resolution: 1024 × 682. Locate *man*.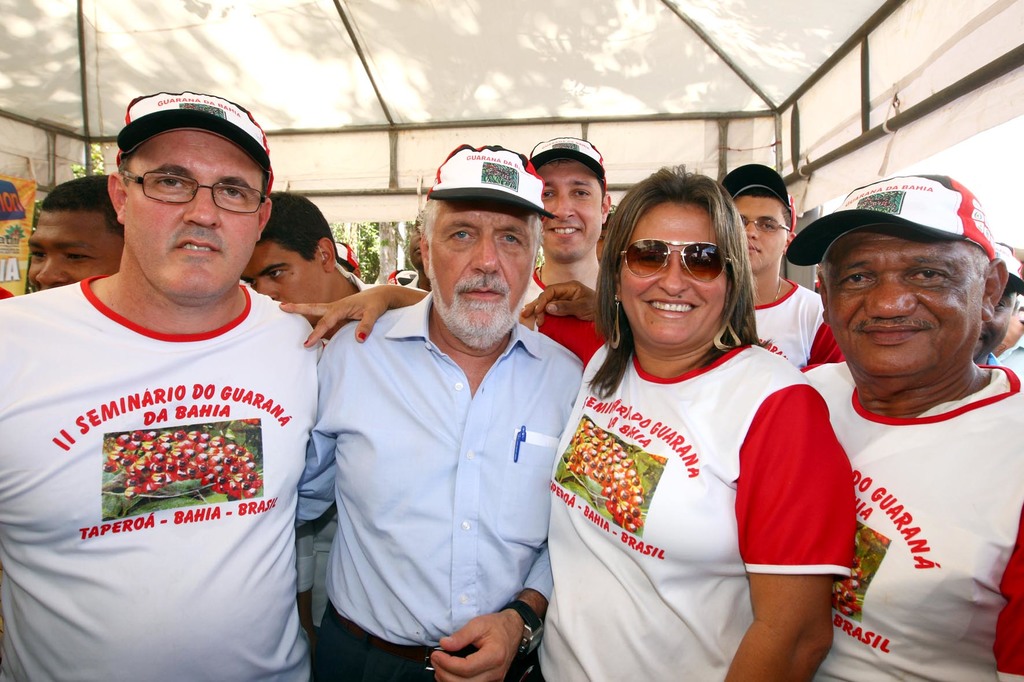
[292, 152, 598, 677].
